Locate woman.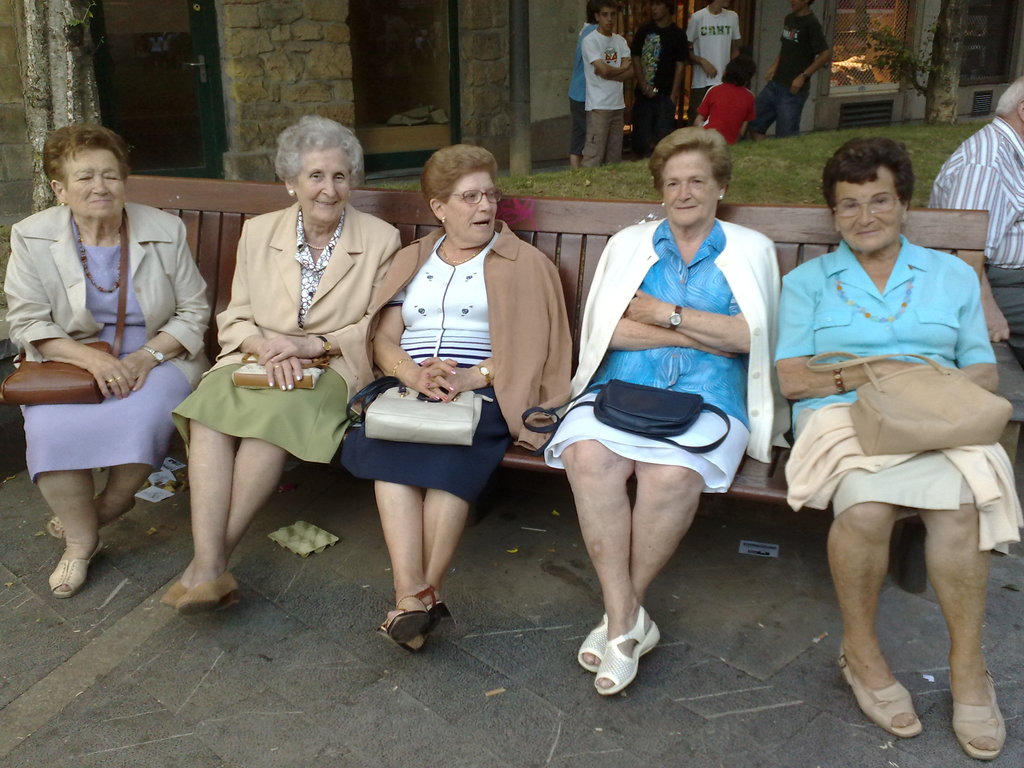
Bounding box: BBox(18, 129, 207, 617).
